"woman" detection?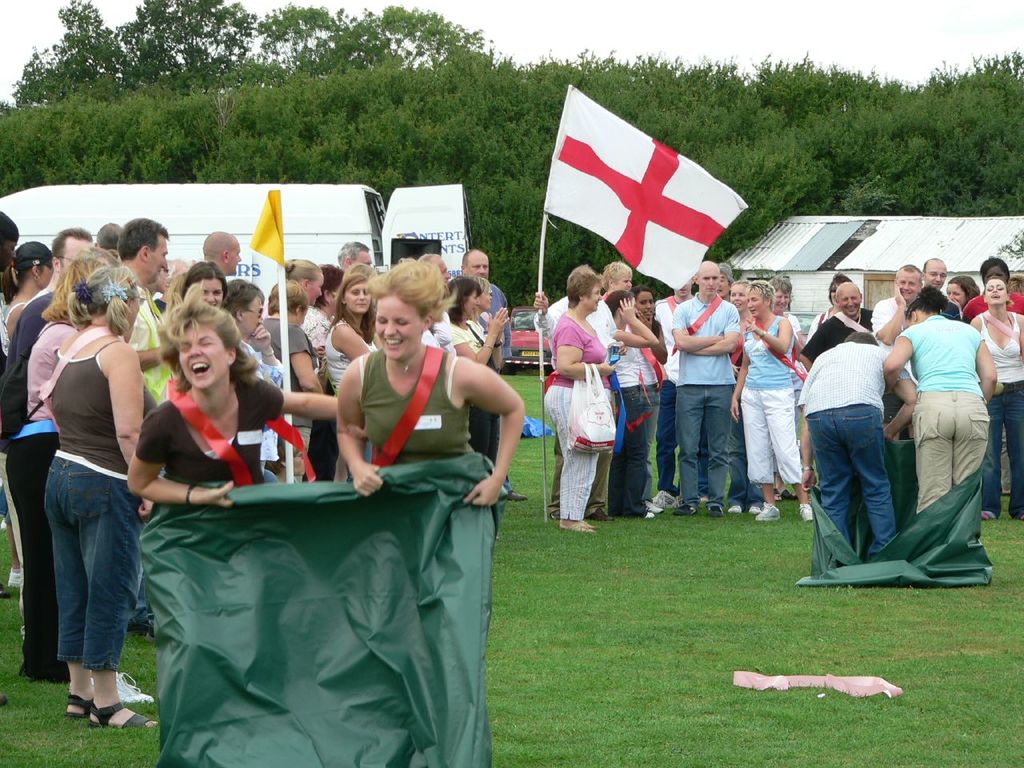
969,282,1023,522
